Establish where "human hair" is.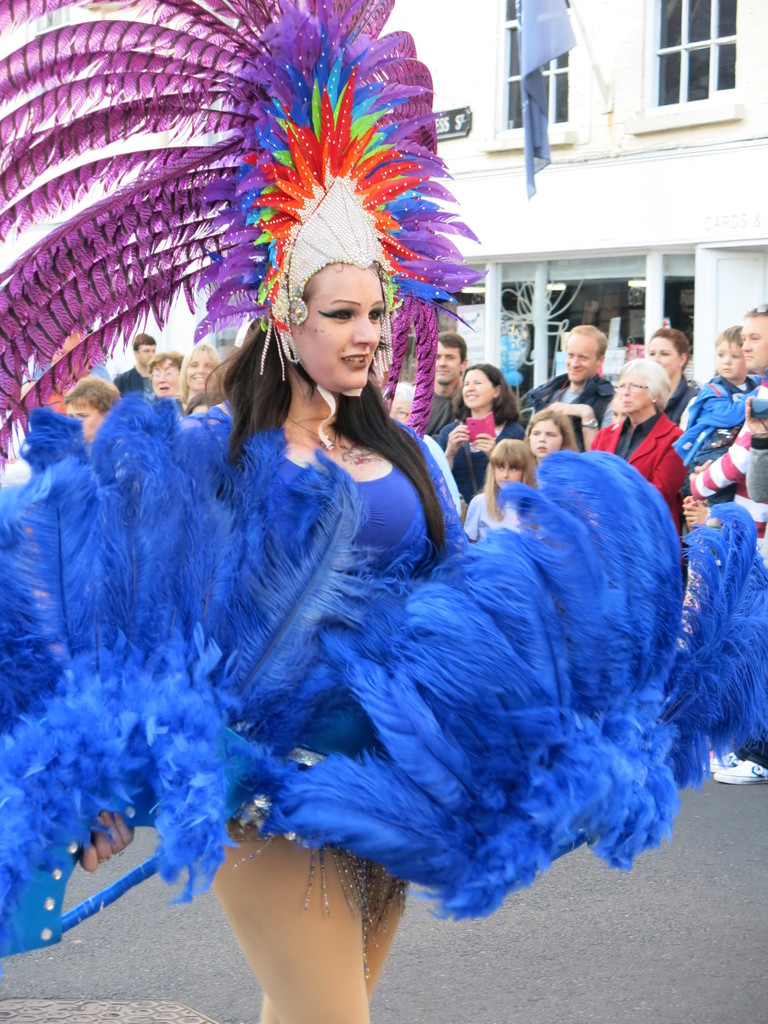
Established at rect(177, 342, 221, 404).
